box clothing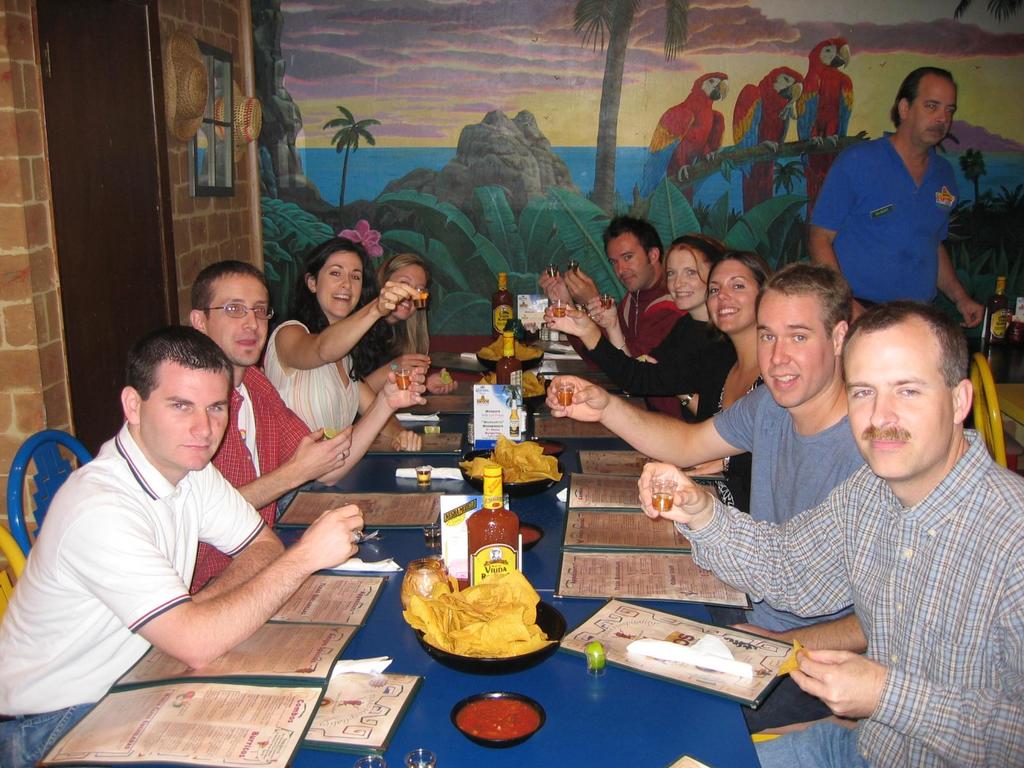
[705, 371, 869, 637]
